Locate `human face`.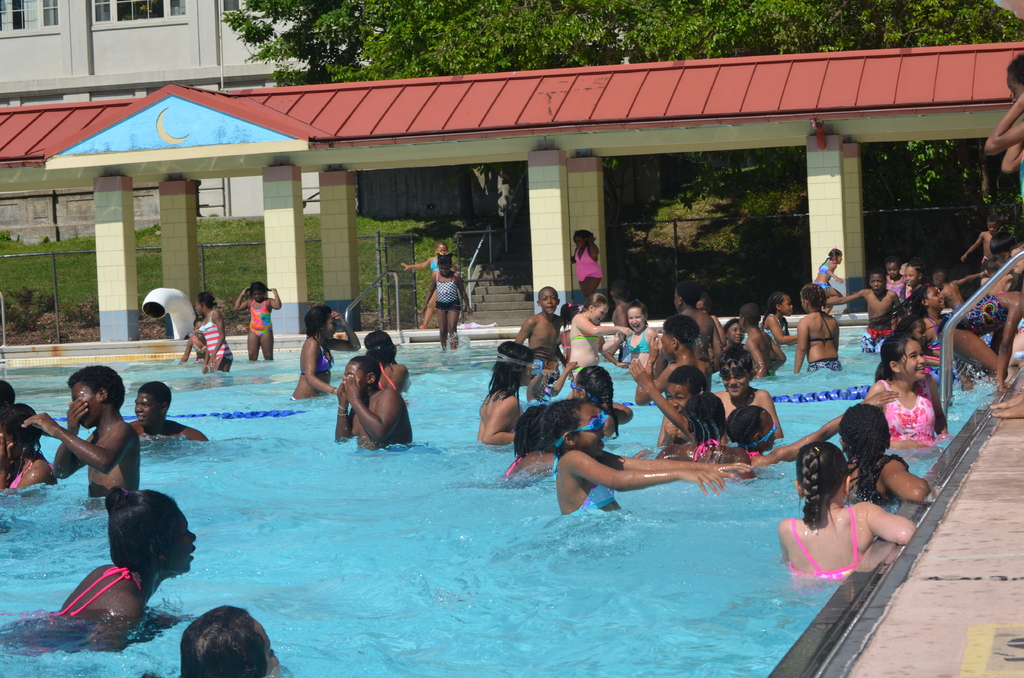
Bounding box: bbox=(627, 305, 648, 332).
